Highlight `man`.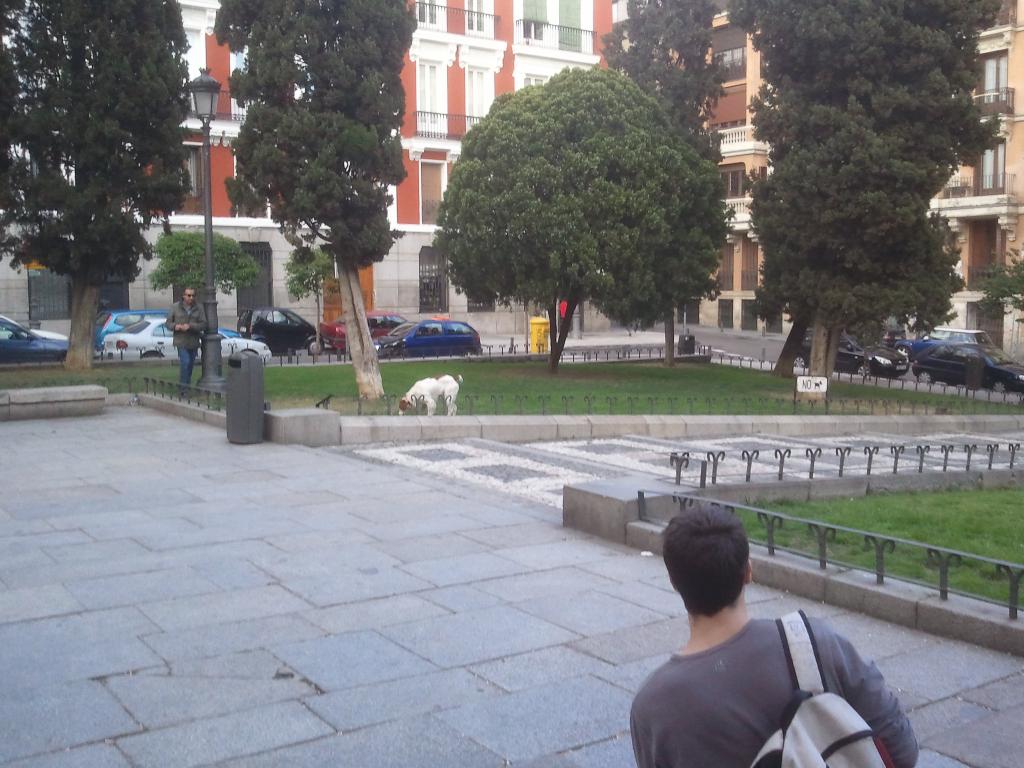
Highlighted region: (x1=621, y1=511, x2=929, y2=767).
